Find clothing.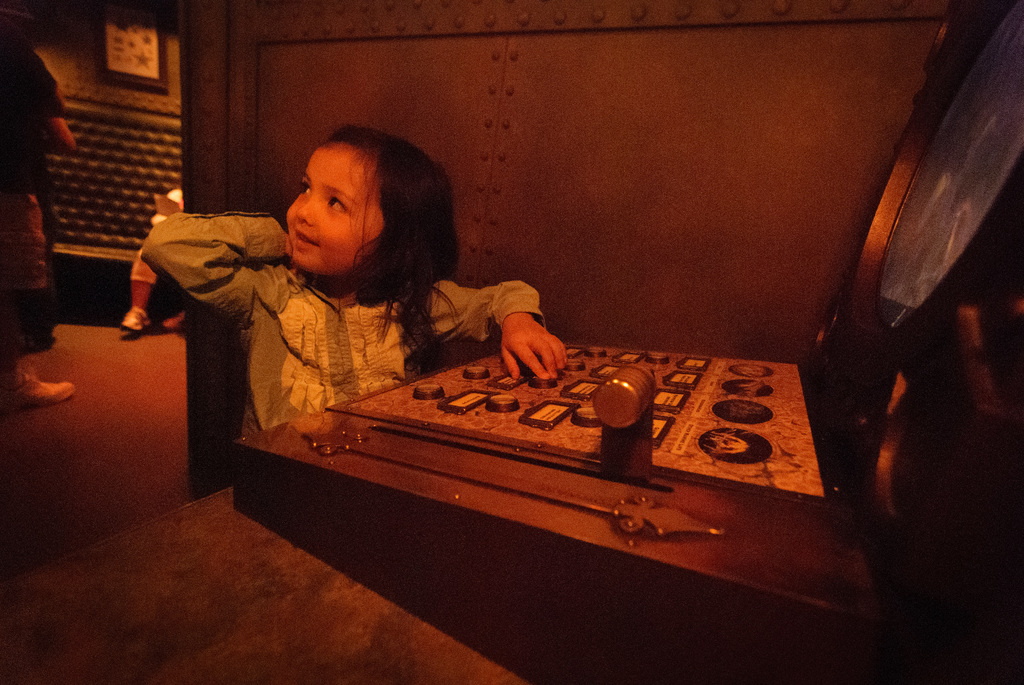
[142, 211, 534, 436].
